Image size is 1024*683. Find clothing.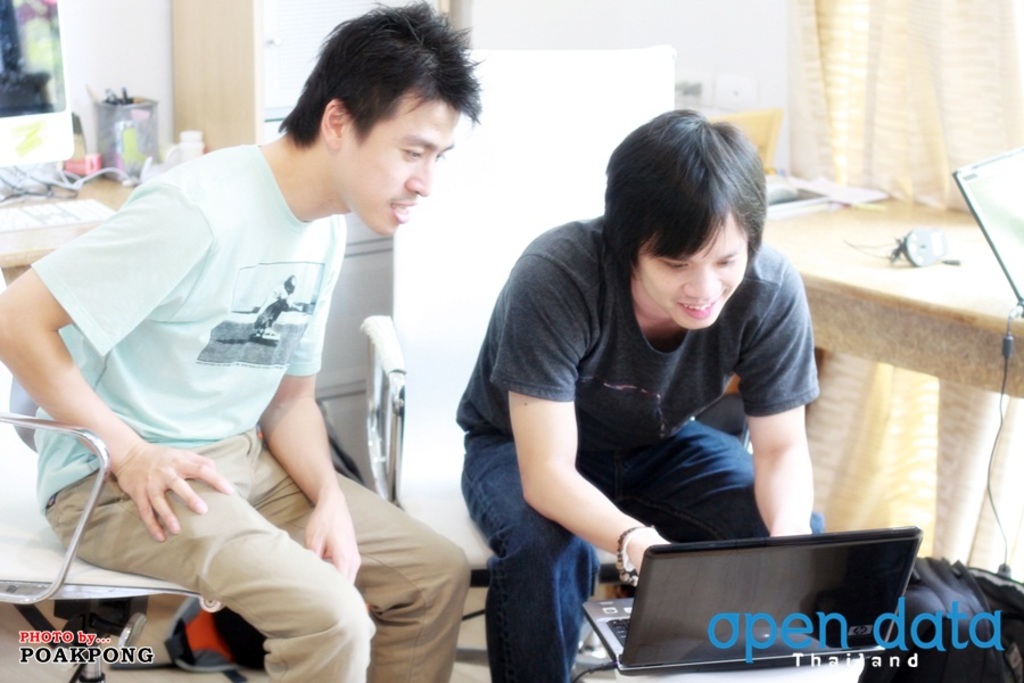
447, 213, 821, 682.
